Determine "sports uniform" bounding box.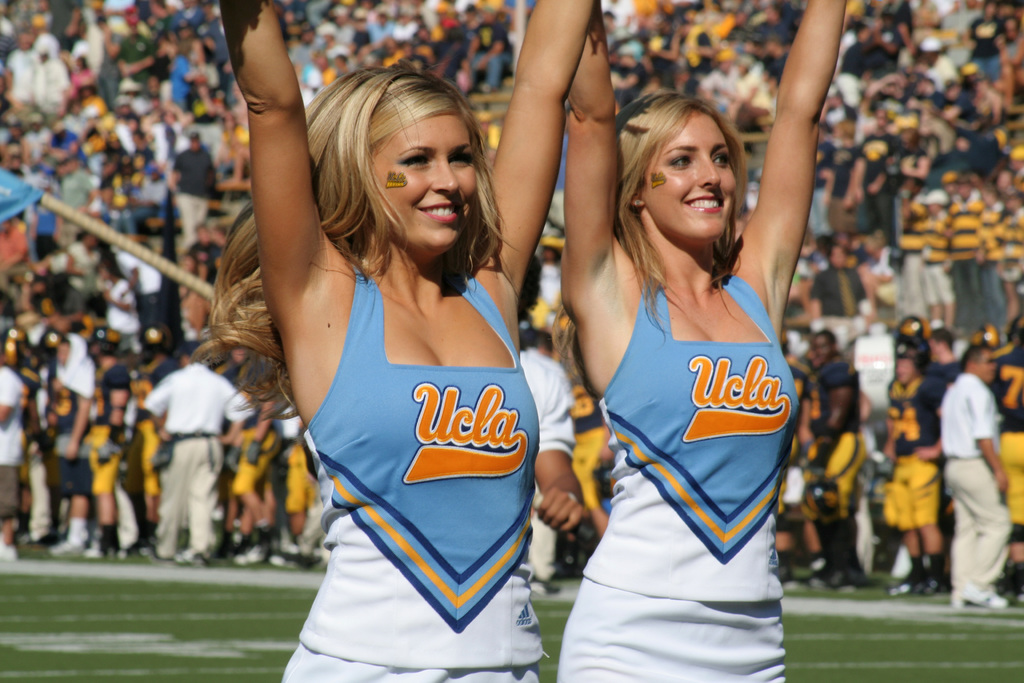
Determined: [x1=554, y1=255, x2=803, y2=682].
